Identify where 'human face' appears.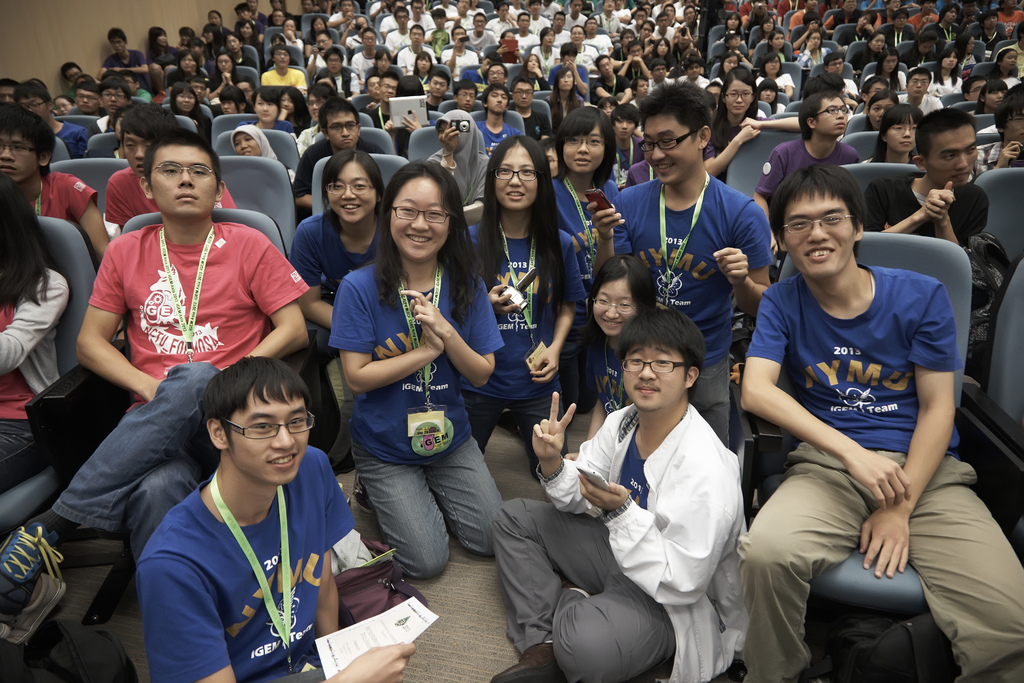
Appears at 490/67/506/86.
